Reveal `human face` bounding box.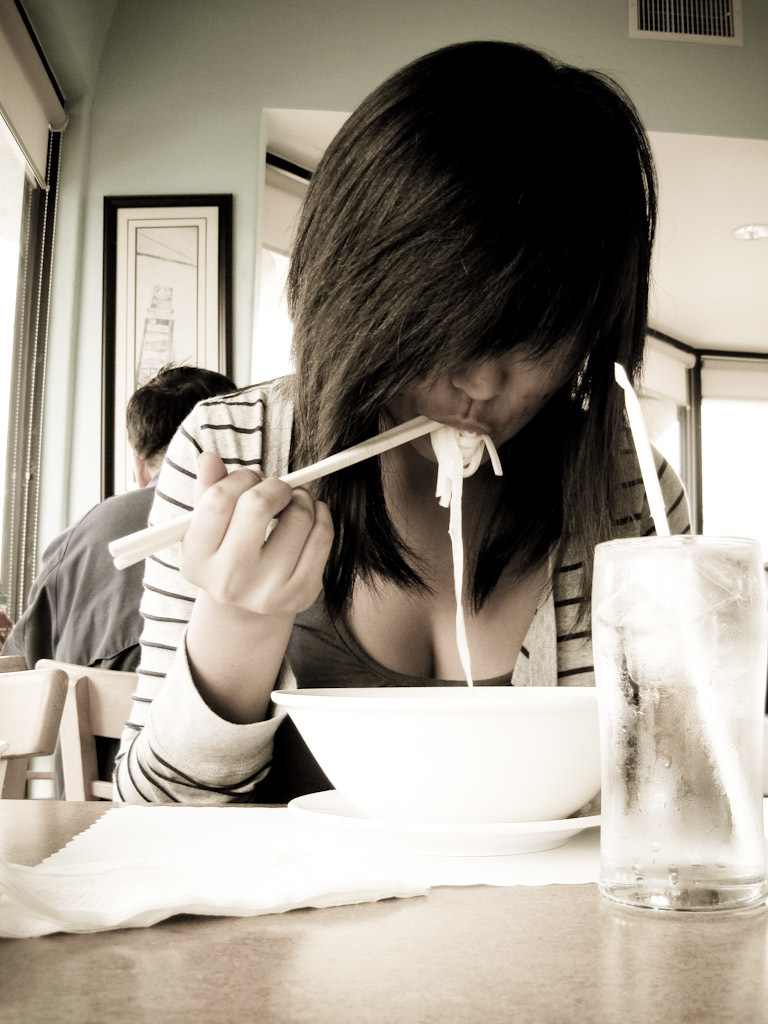
Revealed: [389, 336, 583, 468].
